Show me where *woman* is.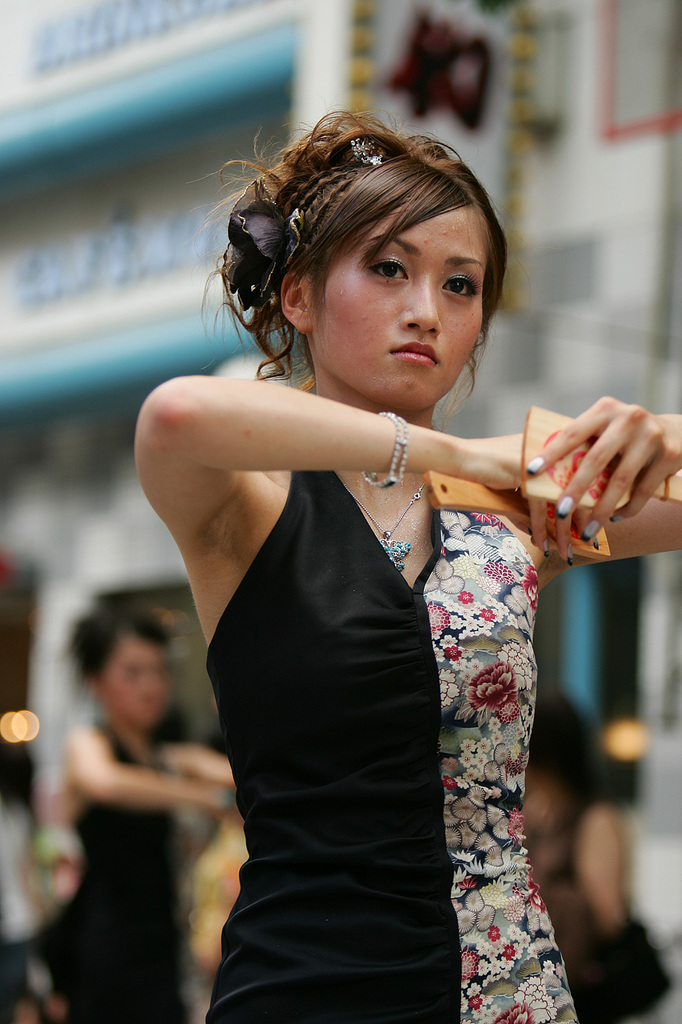
*woman* is at (x1=102, y1=130, x2=643, y2=1000).
